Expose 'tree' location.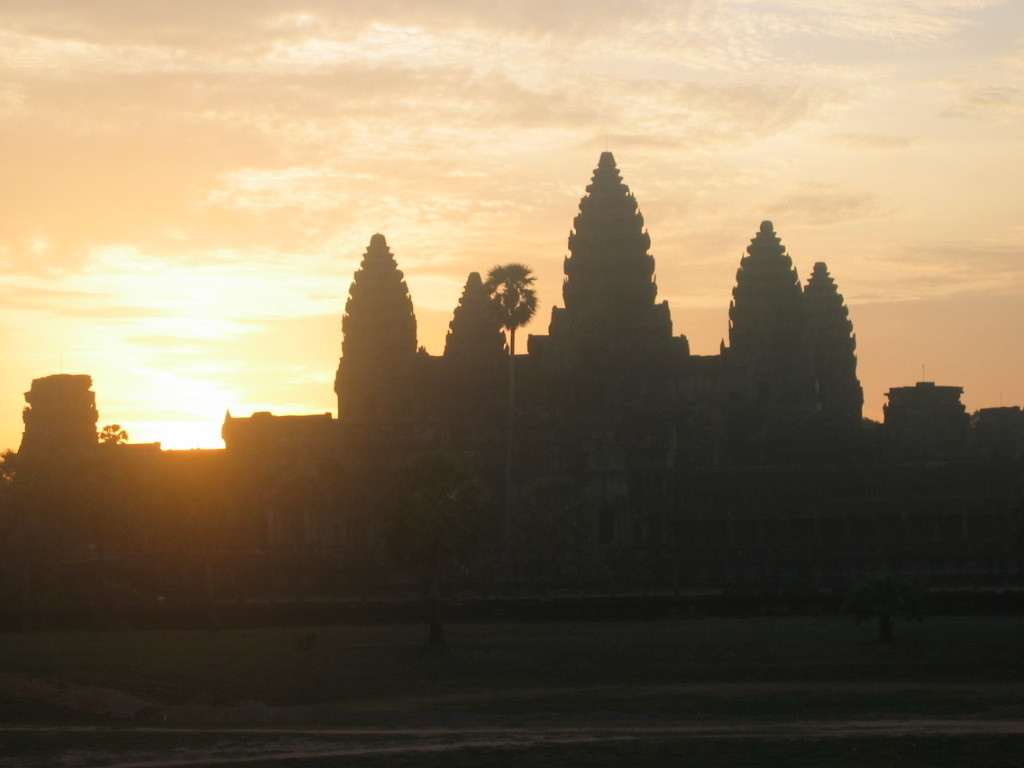
Exposed at 93,421,130,447.
